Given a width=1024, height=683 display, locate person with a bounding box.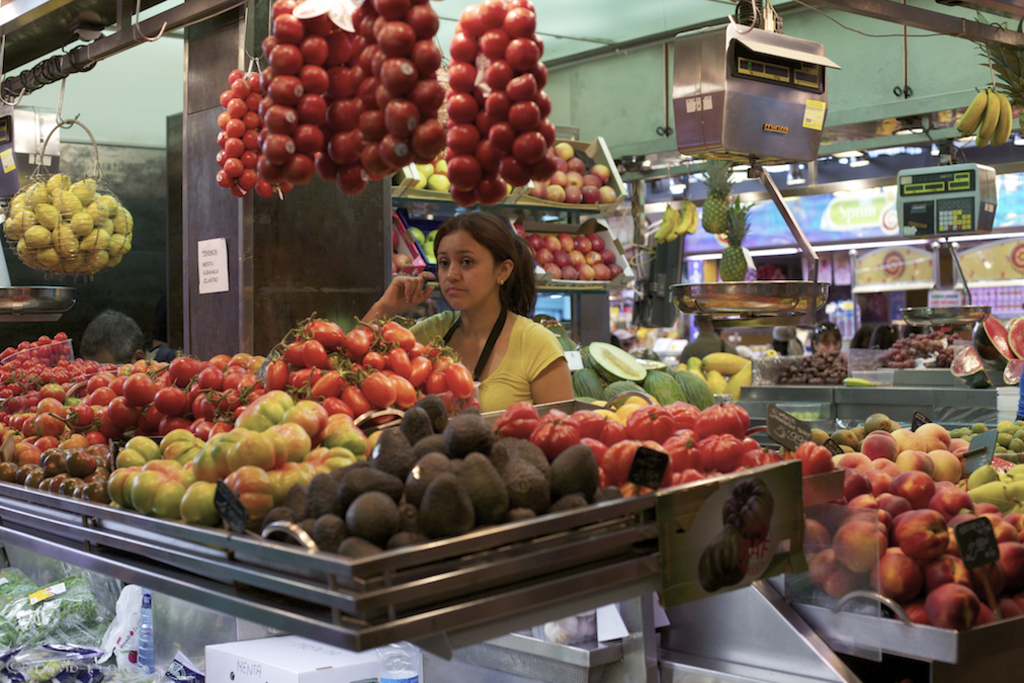
Located: 348,206,576,420.
